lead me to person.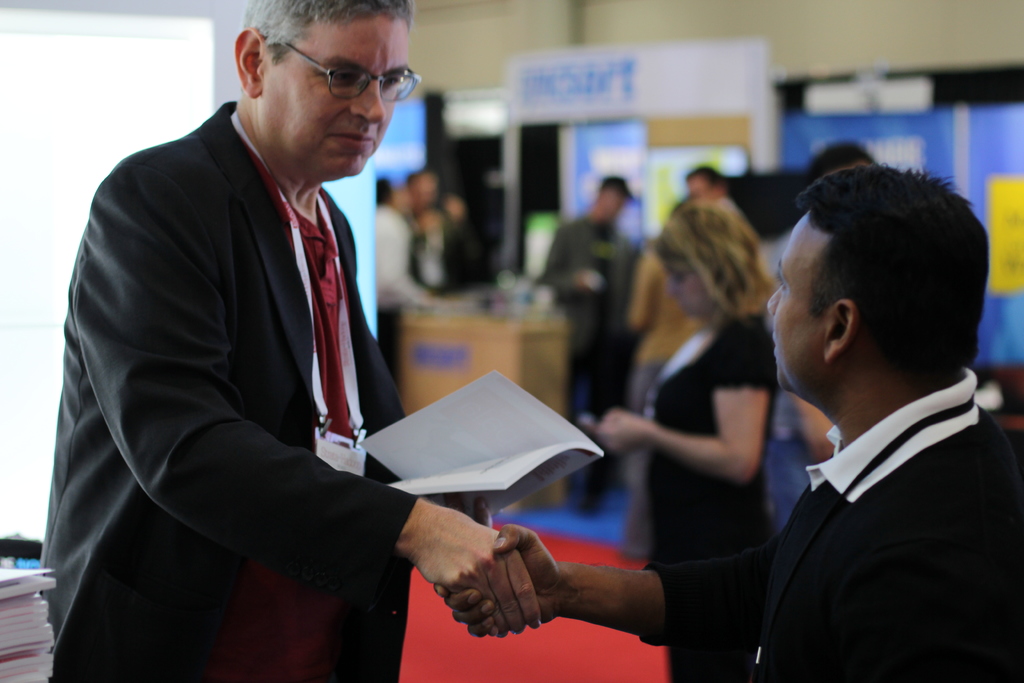
Lead to <bbox>547, 184, 641, 513</bbox>.
